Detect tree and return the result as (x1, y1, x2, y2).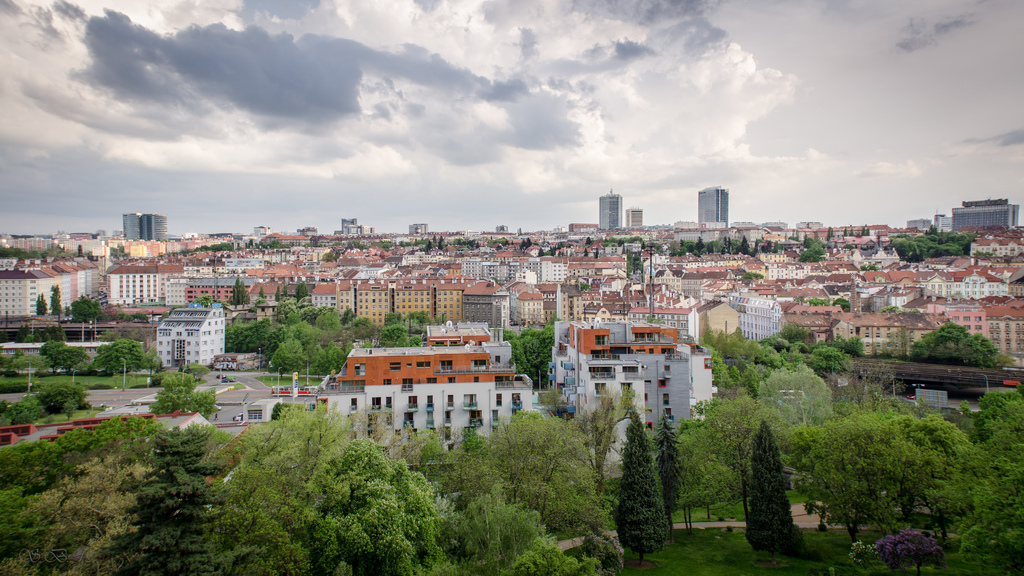
(275, 284, 286, 308).
